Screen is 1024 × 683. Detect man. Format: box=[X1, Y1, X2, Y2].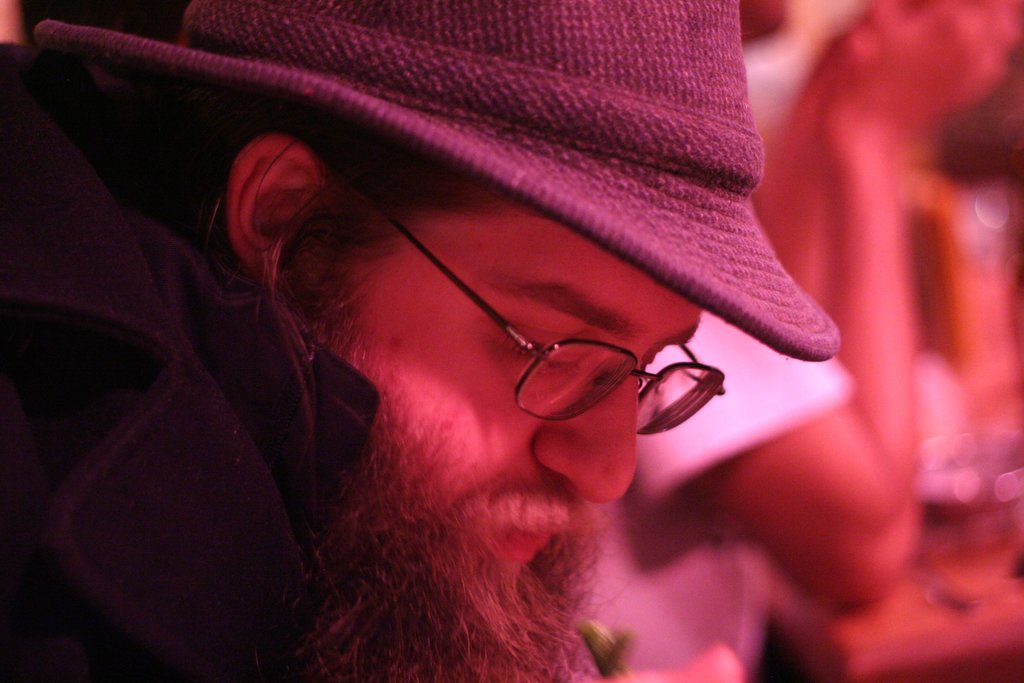
box=[49, 36, 909, 682].
